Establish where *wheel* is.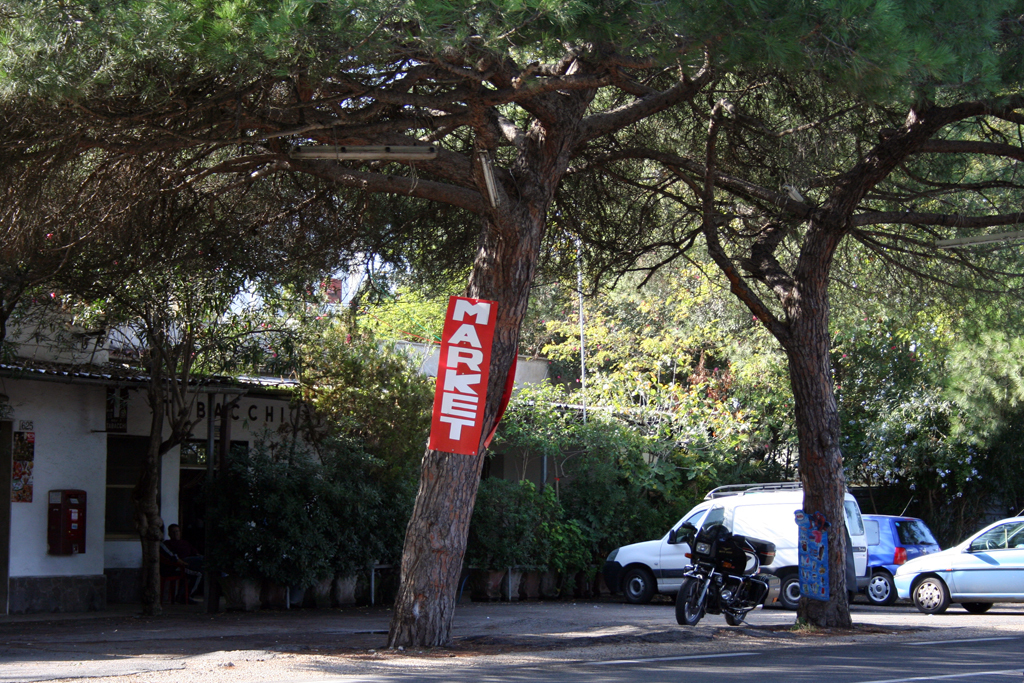
Established at 674, 578, 711, 628.
